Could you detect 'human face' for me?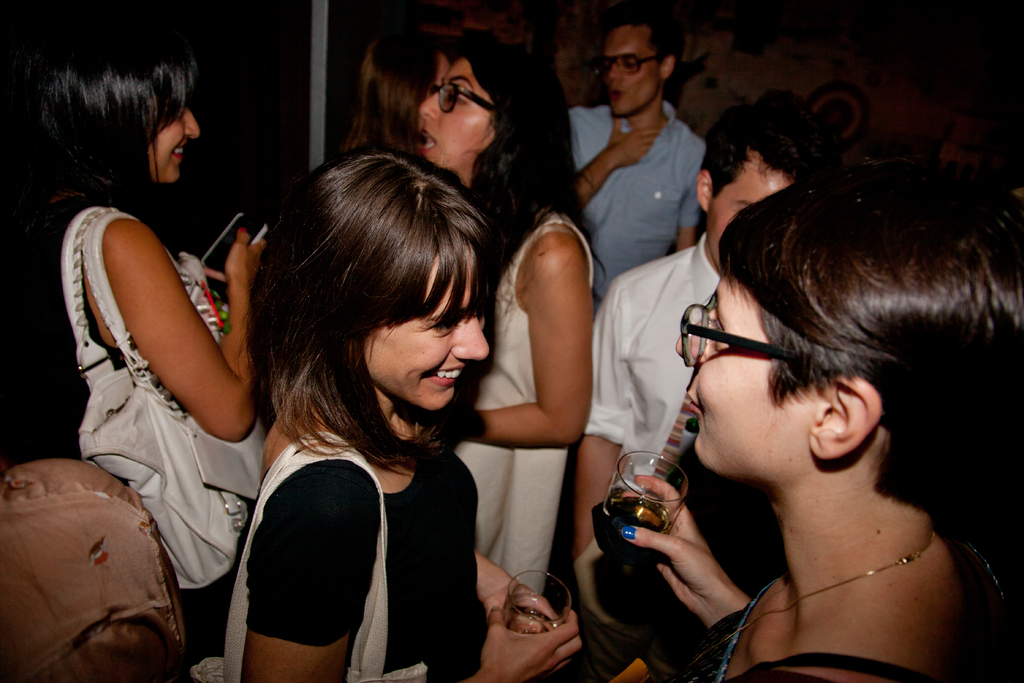
Detection result: box=[666, 288, 812, 488].
